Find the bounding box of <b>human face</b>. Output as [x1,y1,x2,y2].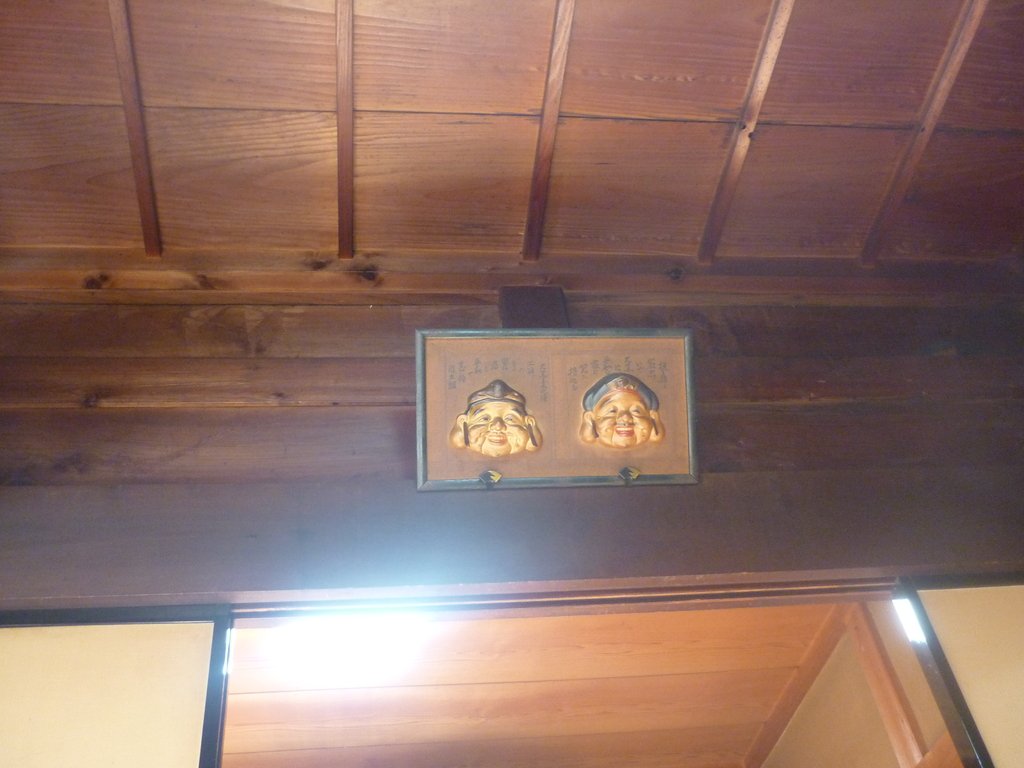
[591,388,651,445].
